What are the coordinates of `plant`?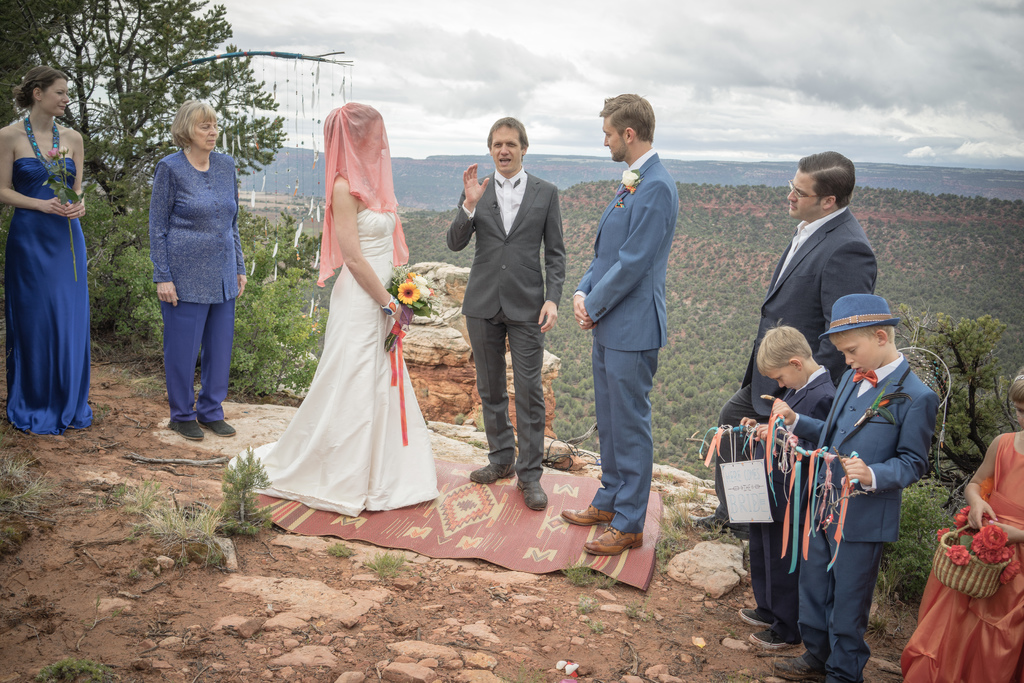
[575,593,600,613].
